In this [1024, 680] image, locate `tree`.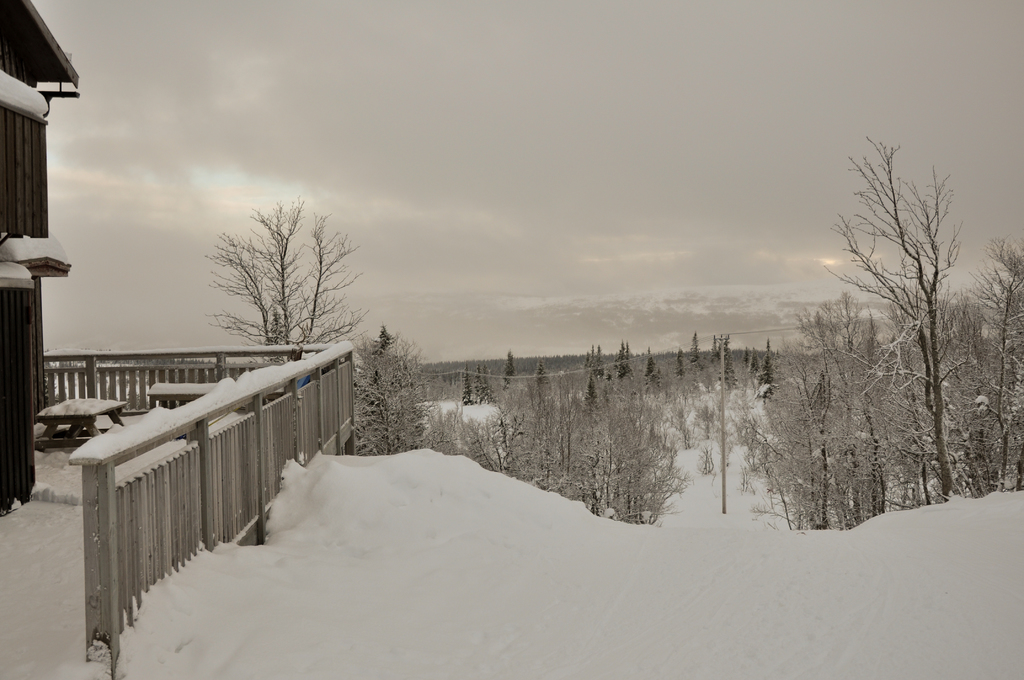
Bounding box: [747,335,790,403].
